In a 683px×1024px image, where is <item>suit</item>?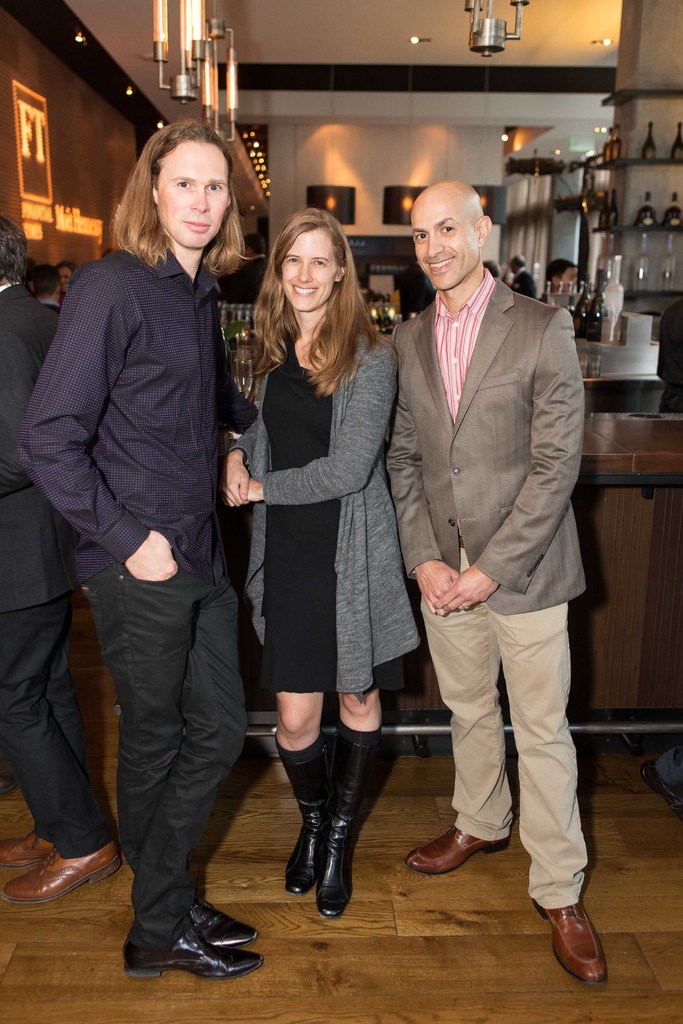
0,280,113,860.
